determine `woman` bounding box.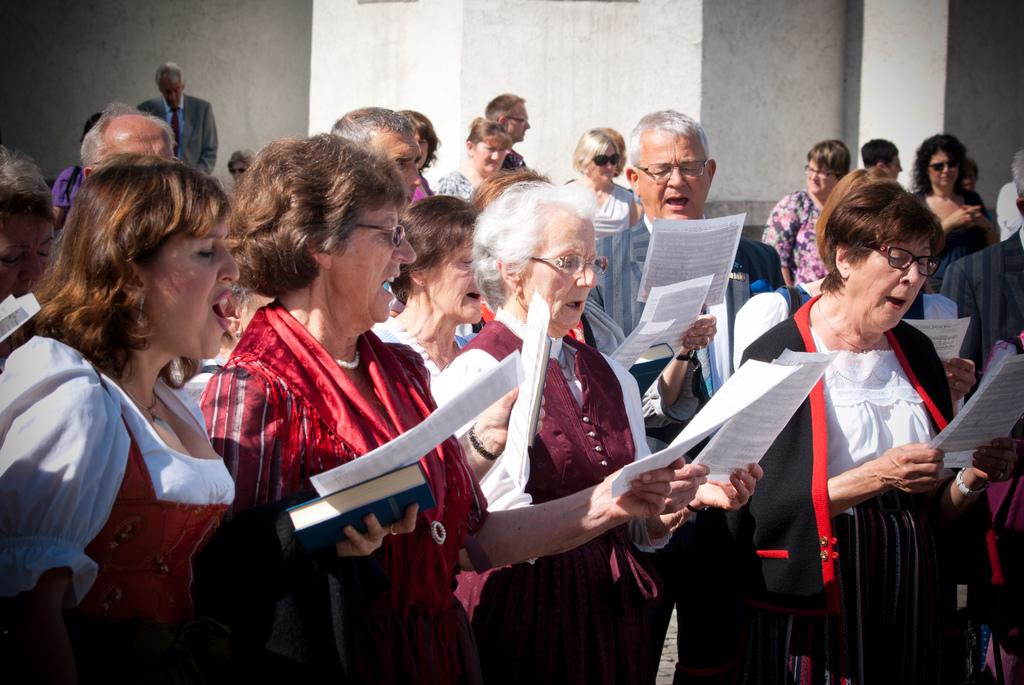
Determined: <bbox>906, 126, 1001, 308</bbox>.
